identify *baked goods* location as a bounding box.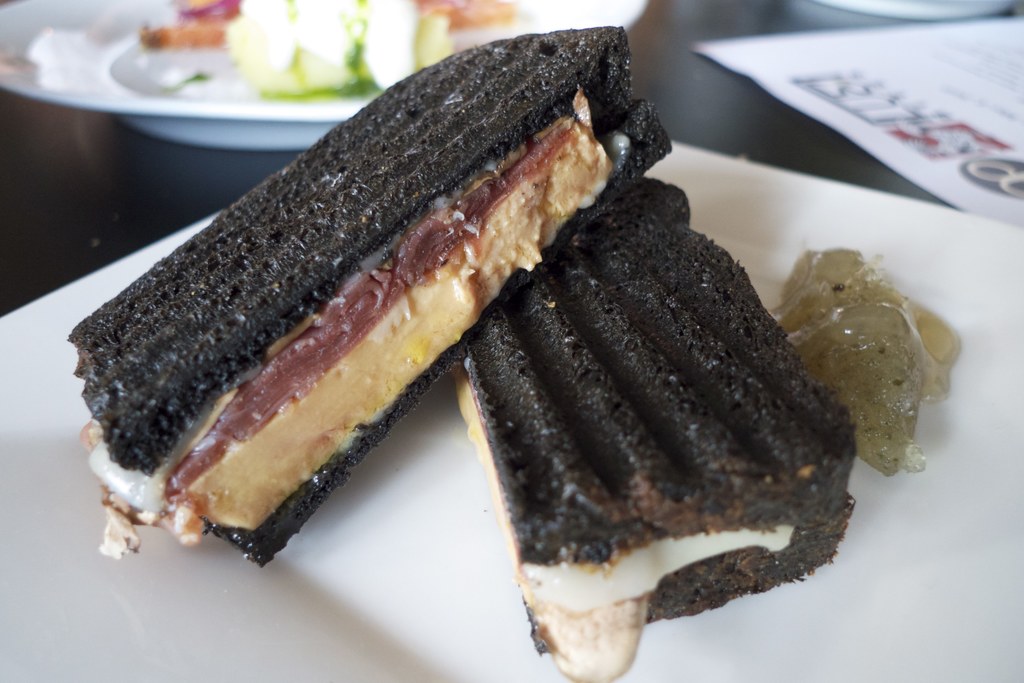
select_region(47, 55, 671, 551).
